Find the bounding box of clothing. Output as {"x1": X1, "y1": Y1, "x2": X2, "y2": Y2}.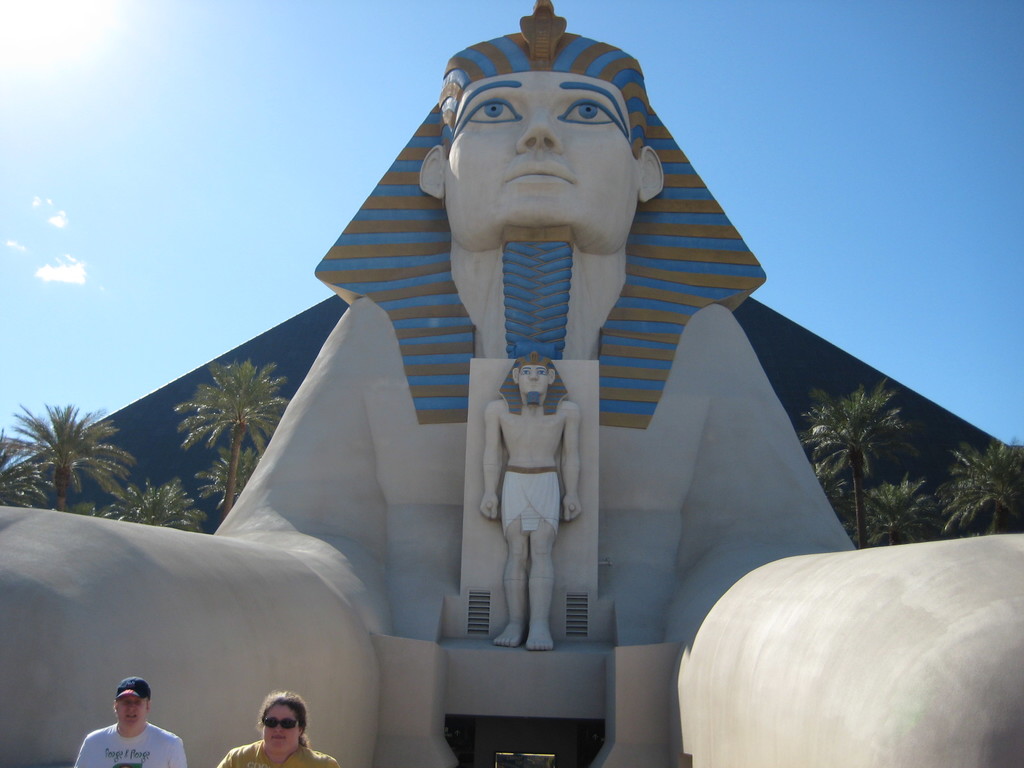
{"x1": 70, "y1": 719, "x2": 182, "y2": 767}.
